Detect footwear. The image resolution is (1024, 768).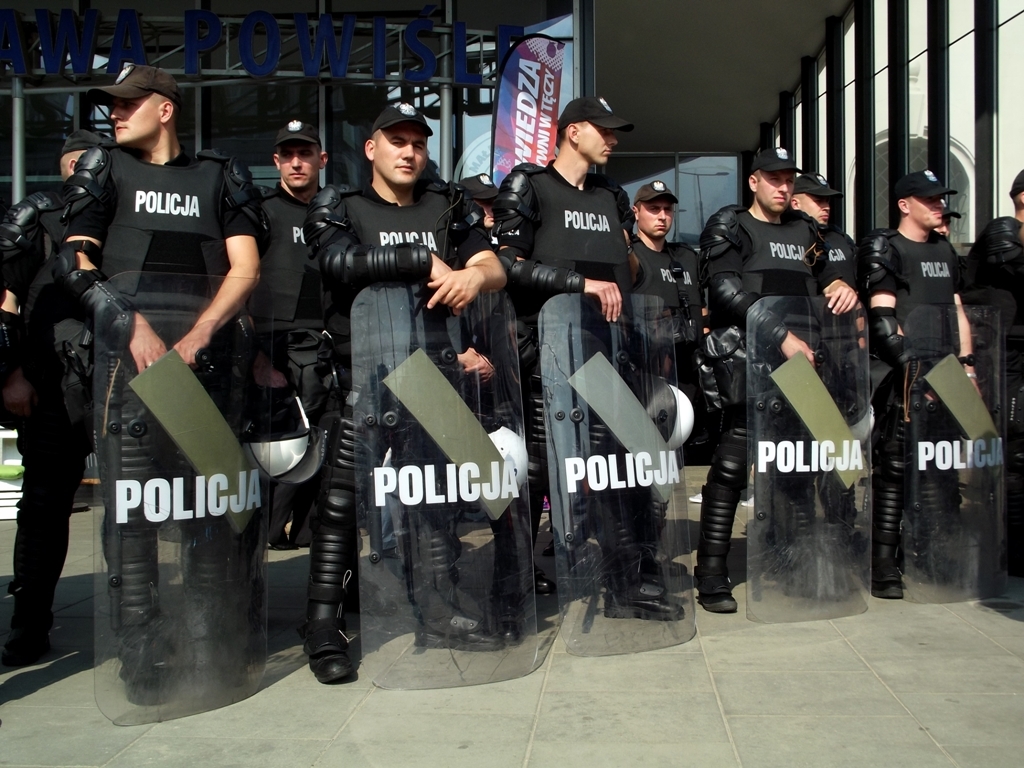
Rect(194, 612, 261, 692).
